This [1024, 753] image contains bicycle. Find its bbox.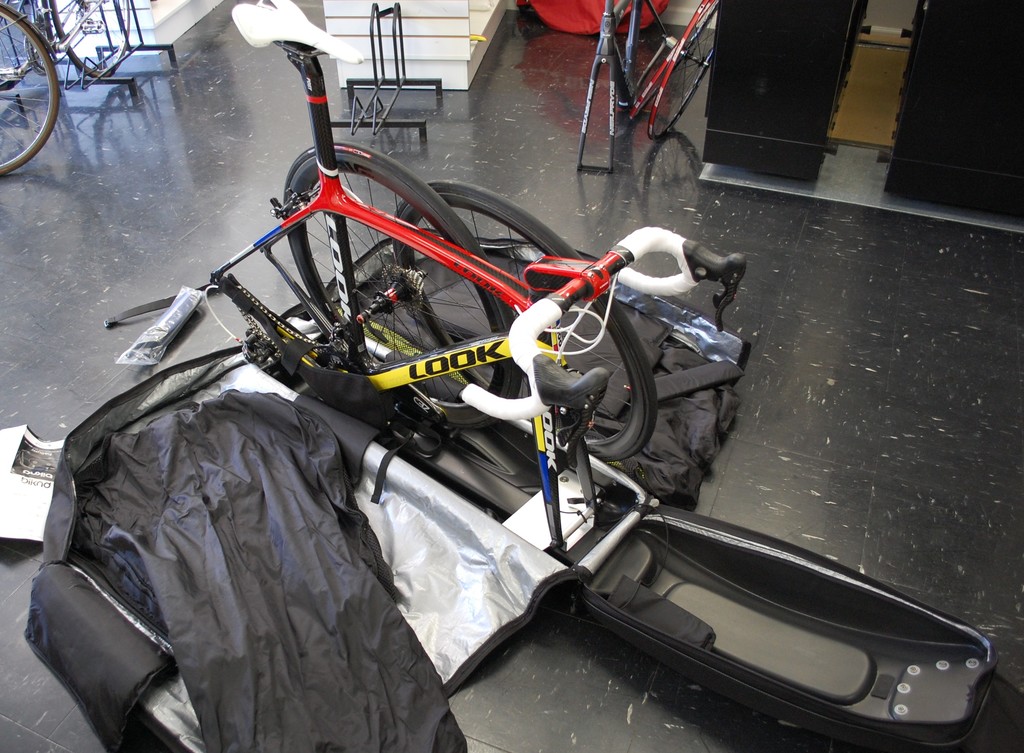
locate(101, 0, 753, 555).
